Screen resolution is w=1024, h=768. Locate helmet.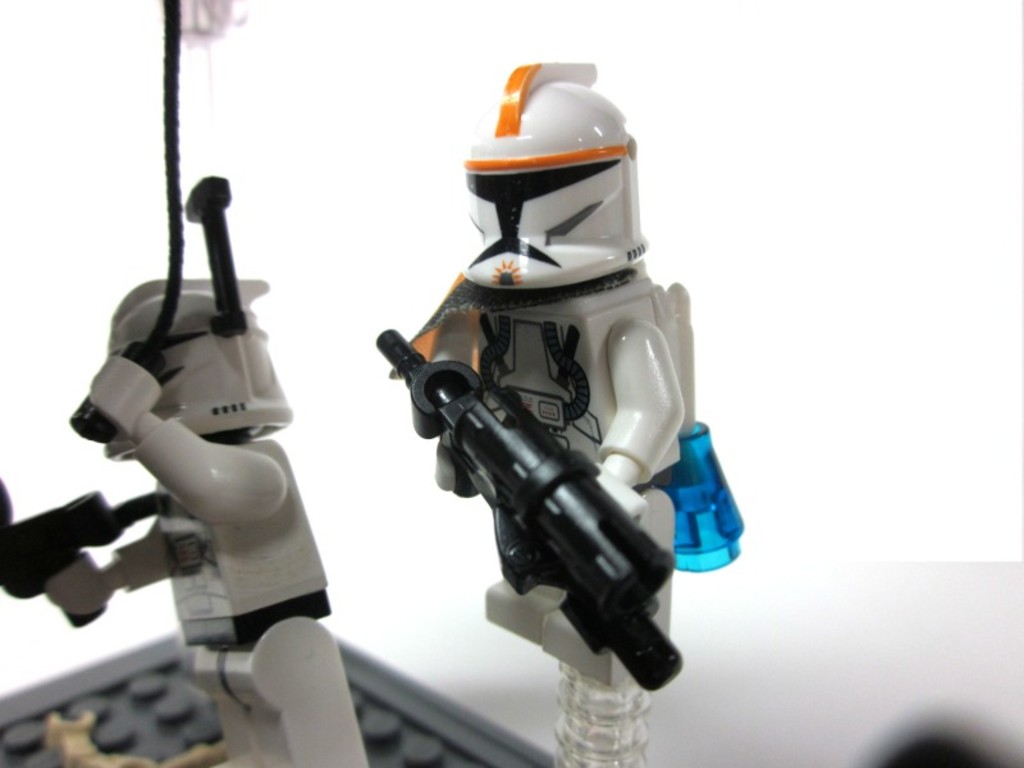
crop(443, 82, 646, 279).
